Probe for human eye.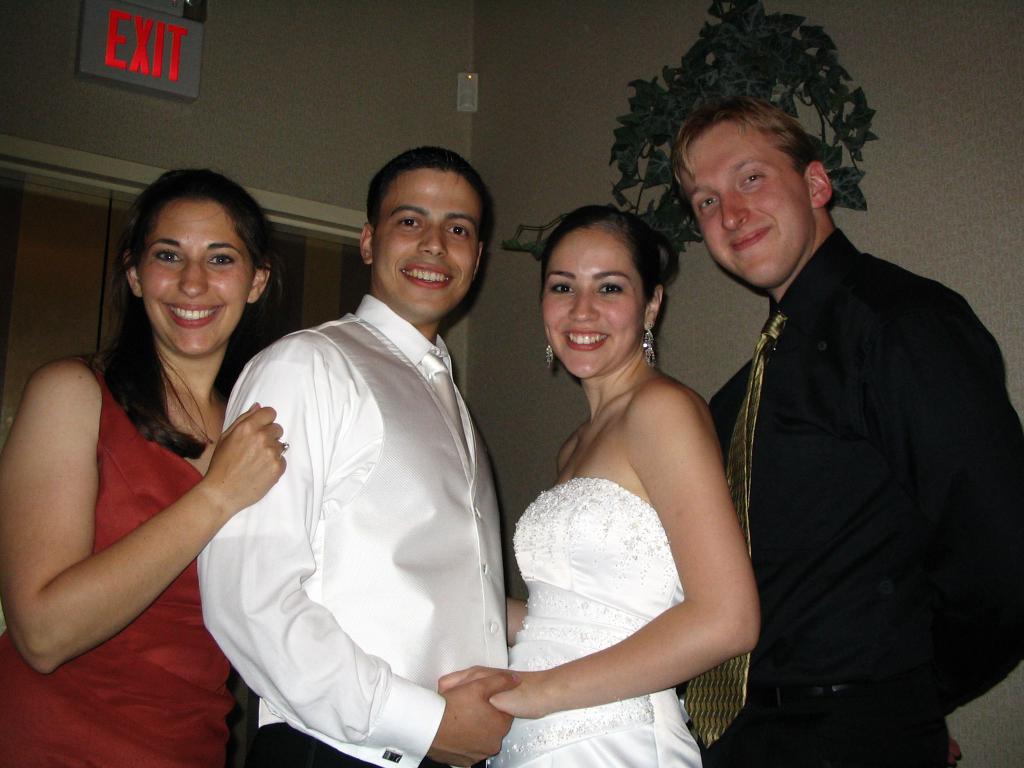
Probe result: box=[551, 279, 578, 301].
